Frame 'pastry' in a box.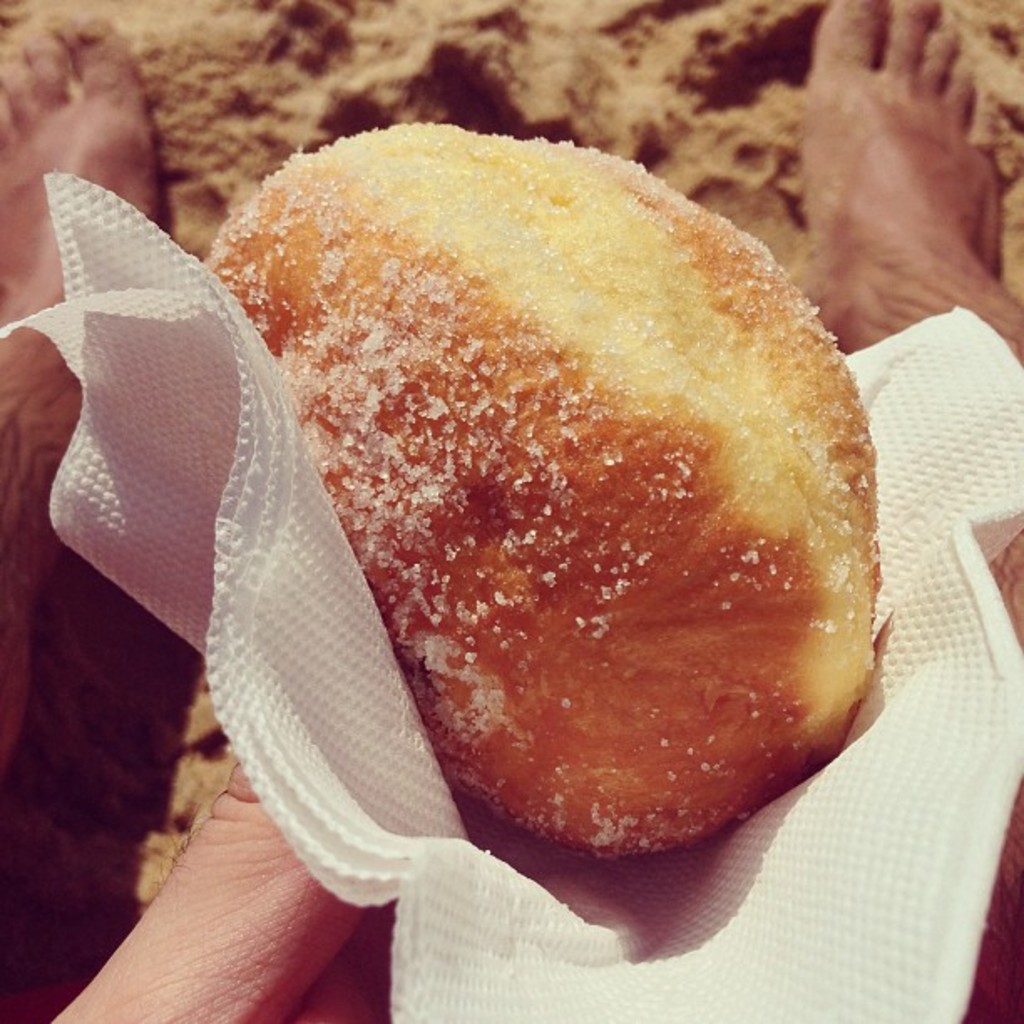
(196, 166, 927, 885).
